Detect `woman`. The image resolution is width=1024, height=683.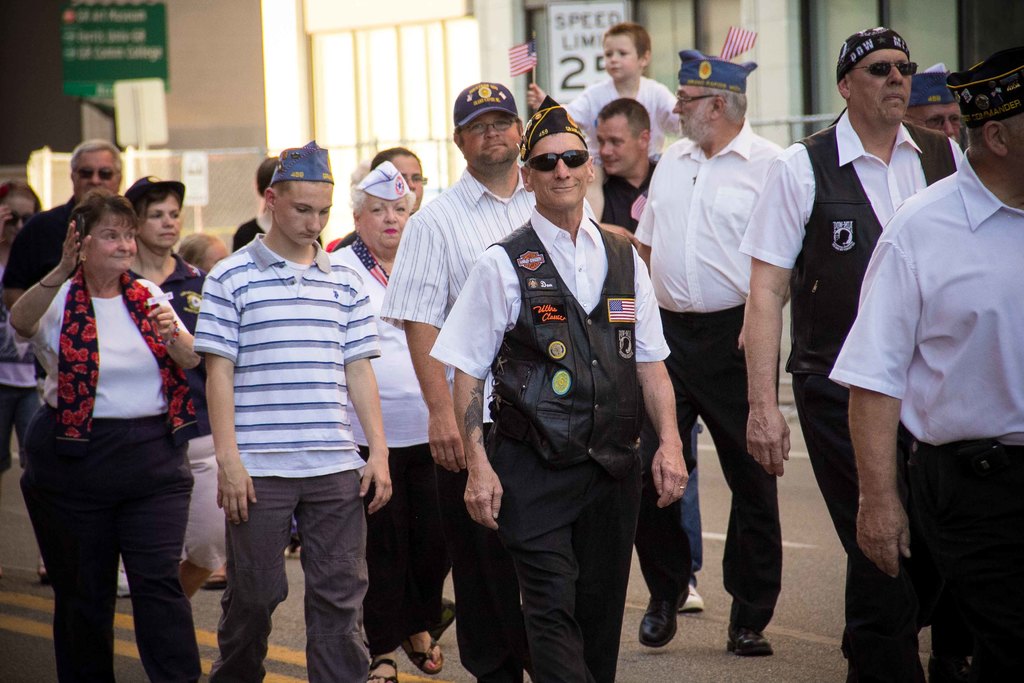
(125, 174, 227, 600).
